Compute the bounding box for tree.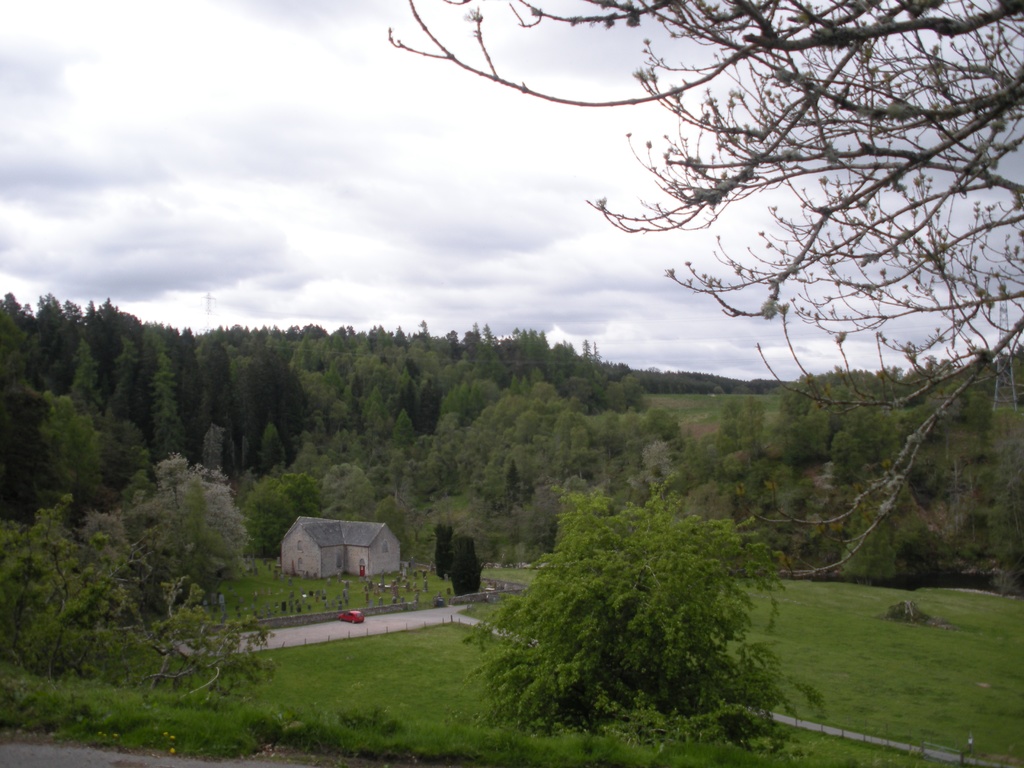
[left=387, top=0, right=1023, bottom=586].
